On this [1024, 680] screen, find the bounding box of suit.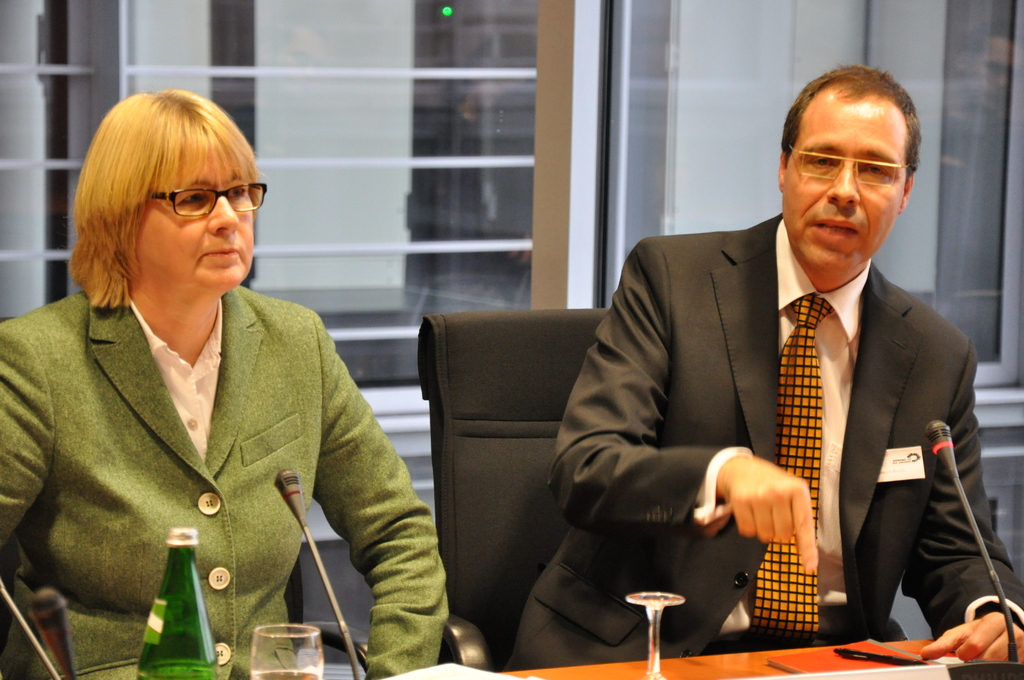
Bounding box: crop(0, 289, 449, 679).
